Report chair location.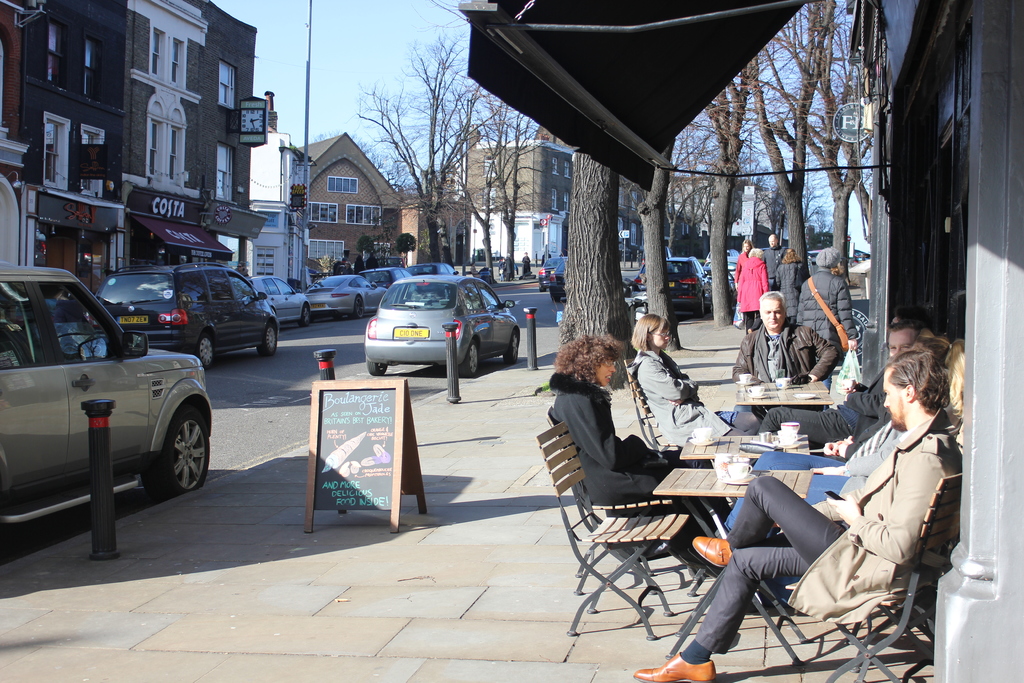
Report: (x1=544, y1=416, x2=674, y2=596).
